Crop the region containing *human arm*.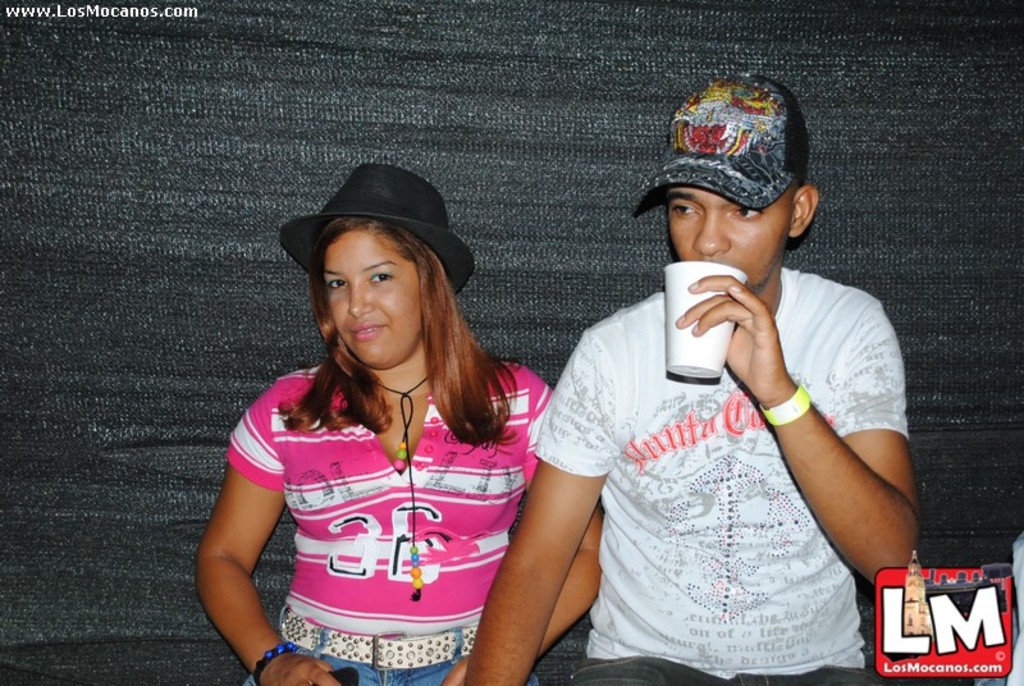
Crop region: (434,361,599,685).
